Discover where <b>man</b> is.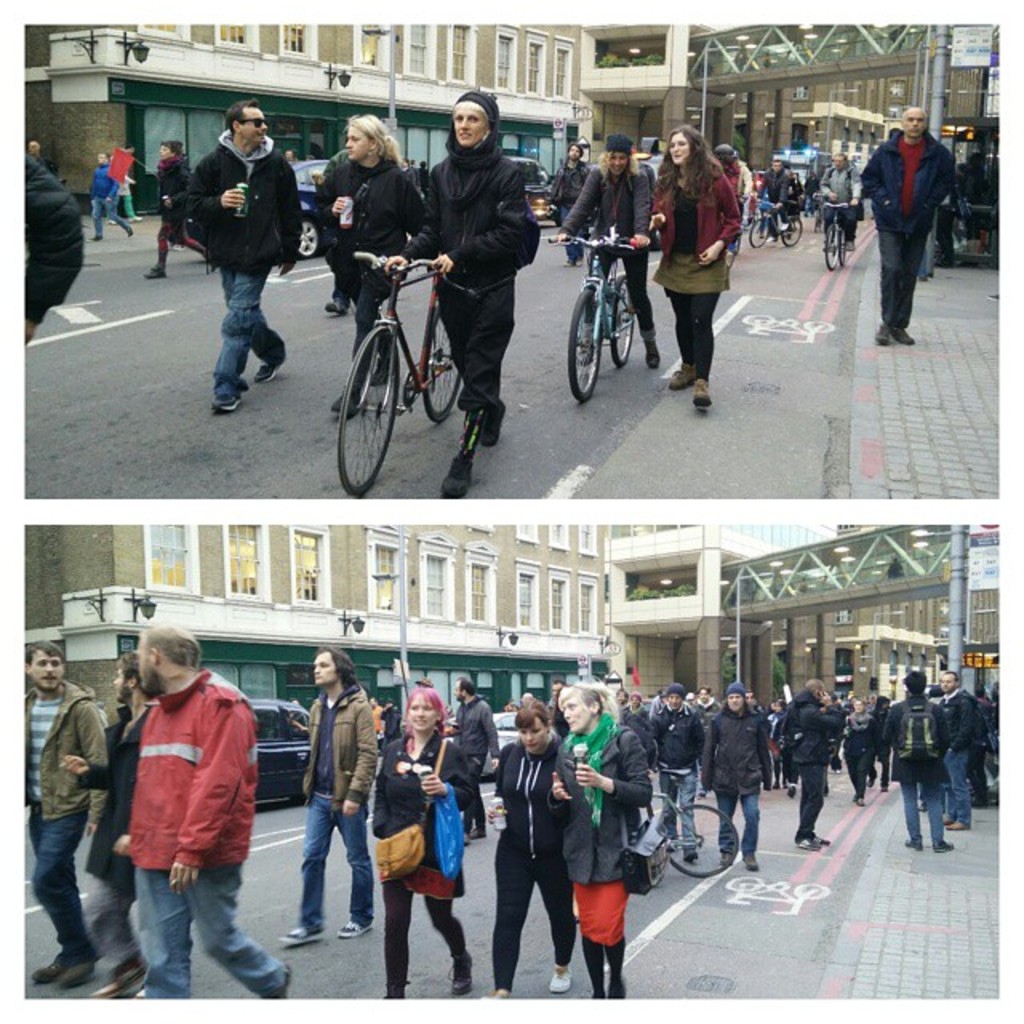
Discovered at <bbox>885, 672, 955, 853</bbox>.
